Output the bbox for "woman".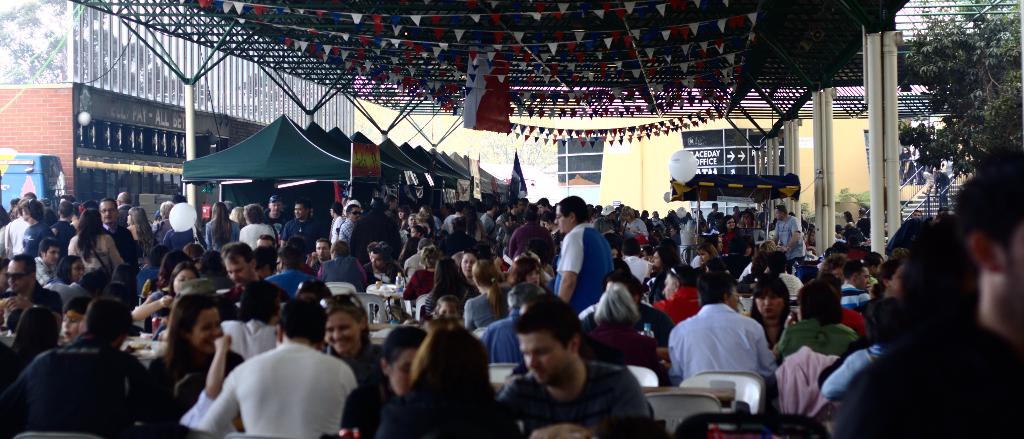
pyautogui.locateOnScreen(398, 213, 423, 254).
